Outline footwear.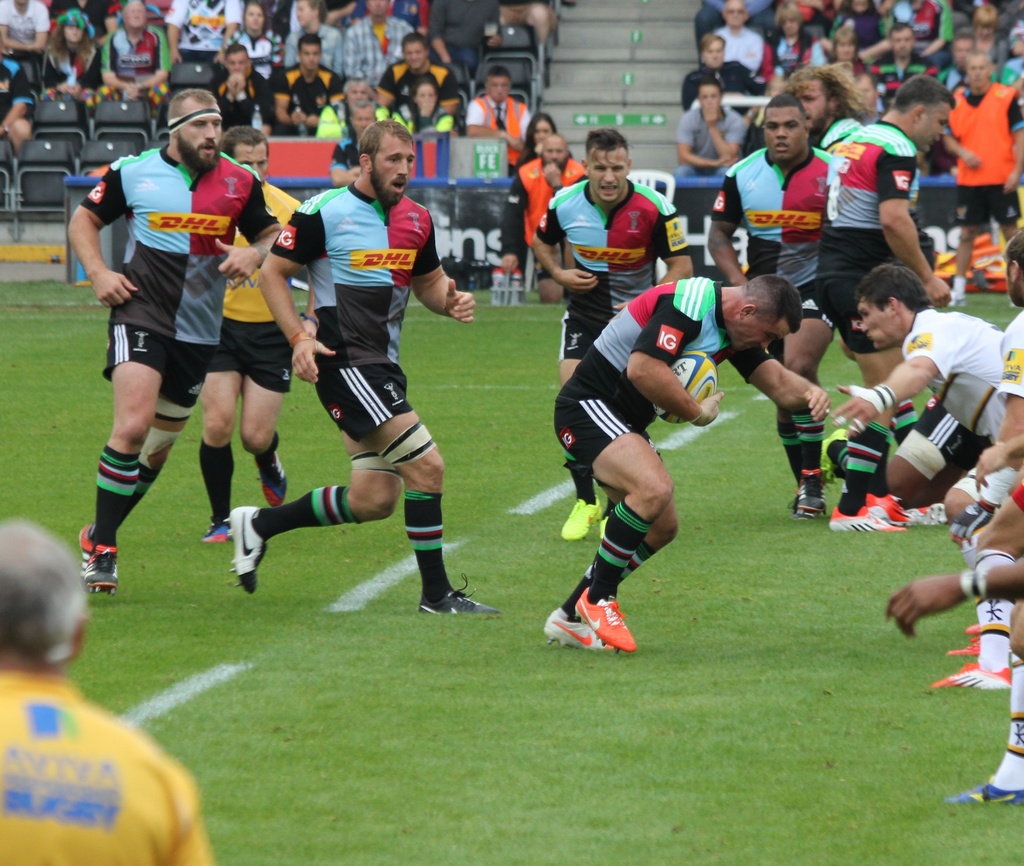
Outline: (left=540, top=610, right=621, bottom=651).
